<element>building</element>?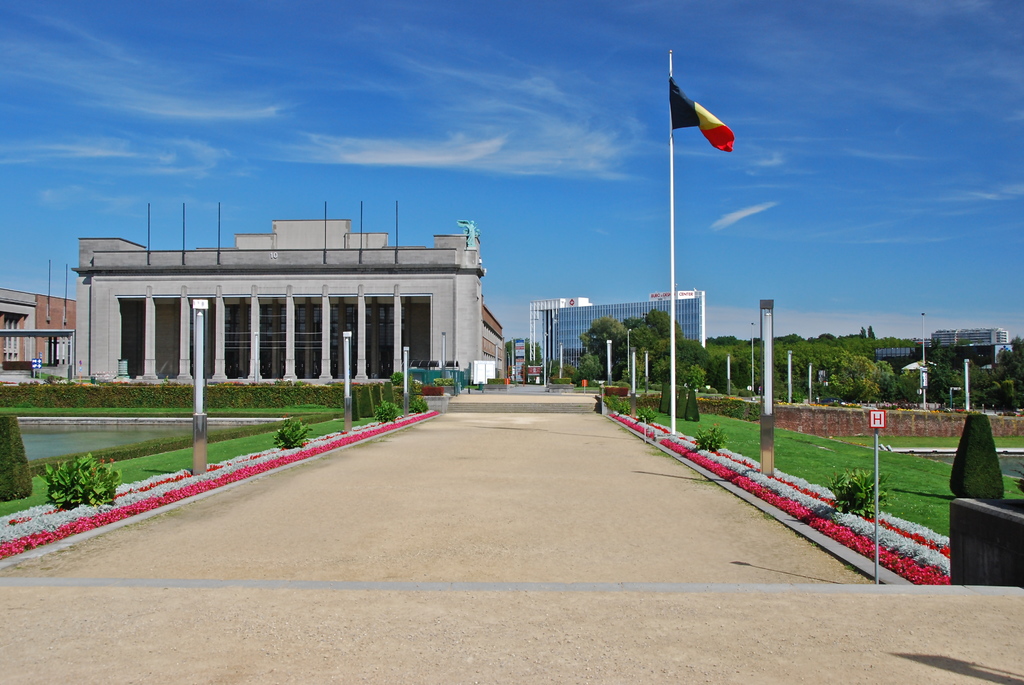
{"x1": 529, "y1": 283, "x2": 708, "y2": 381}
